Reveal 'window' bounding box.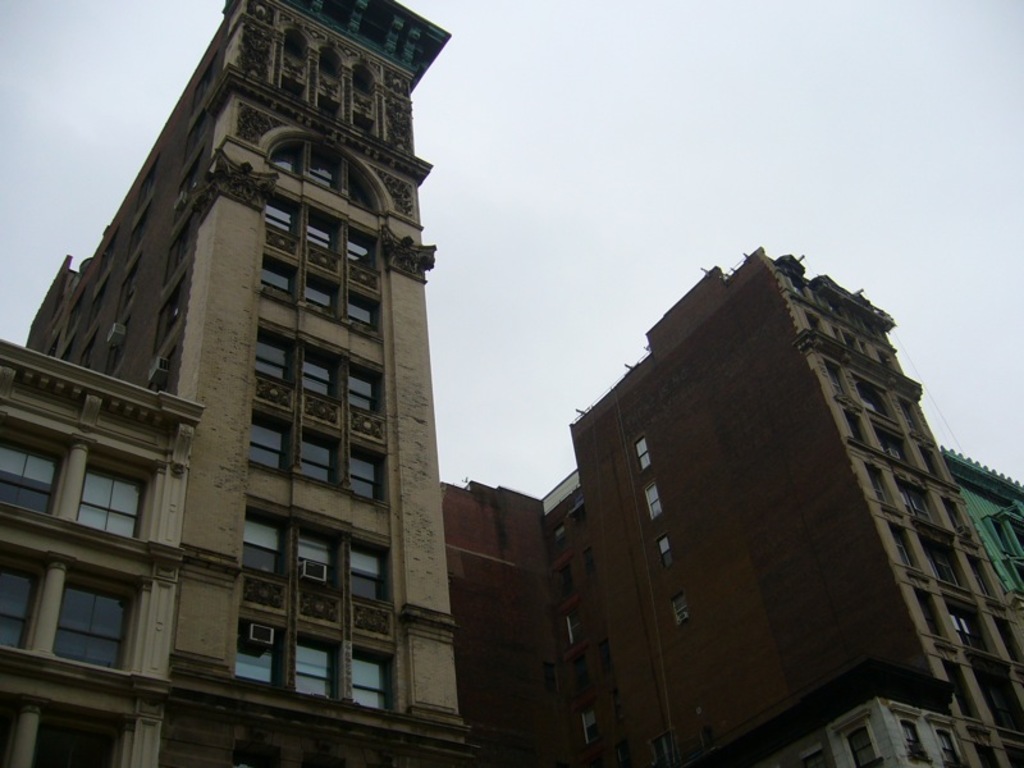
Revealed: <bbox>349, 545, 393, 603</bbox>.
